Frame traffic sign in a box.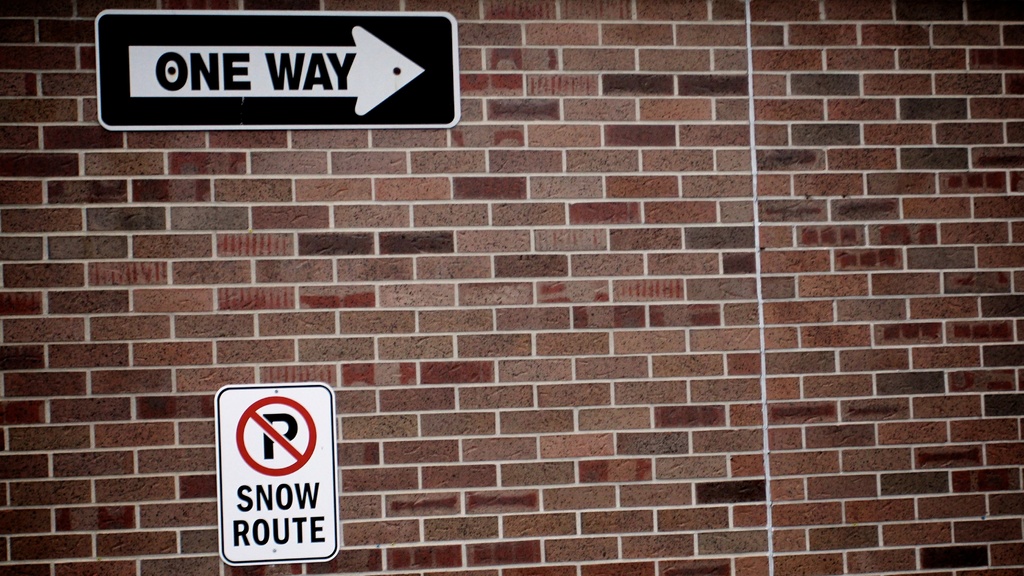
220/387/340/569.
